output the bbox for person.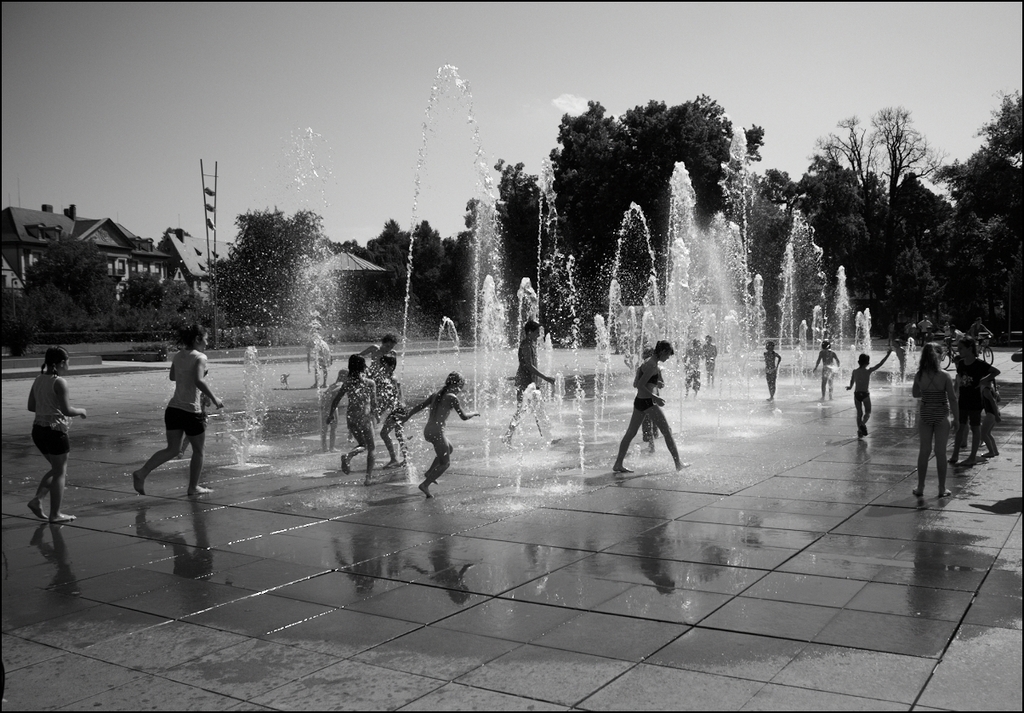
rect(366, 355, 410, 471).
